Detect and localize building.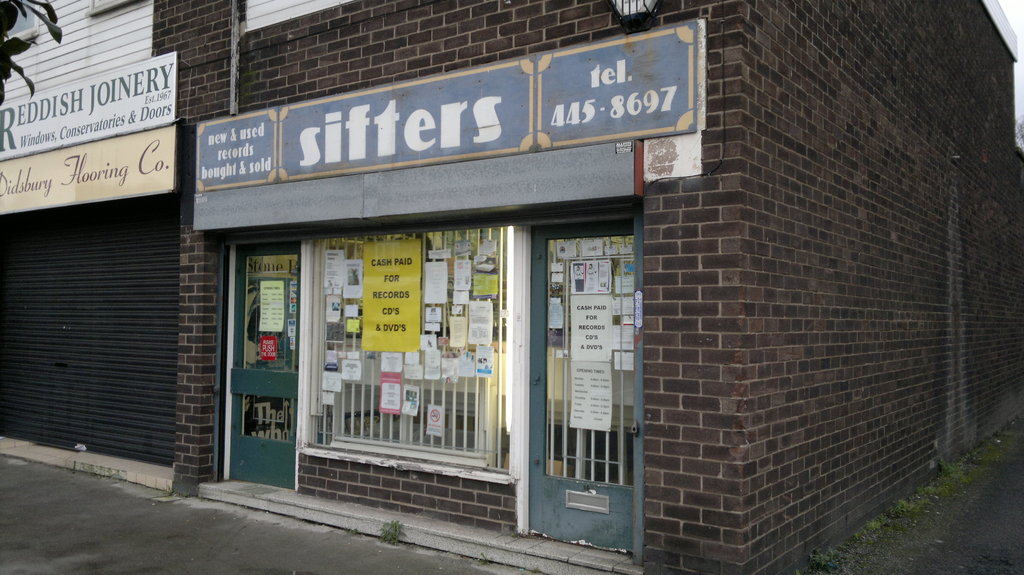
Localized at detection(0, 0, 170, 492).
